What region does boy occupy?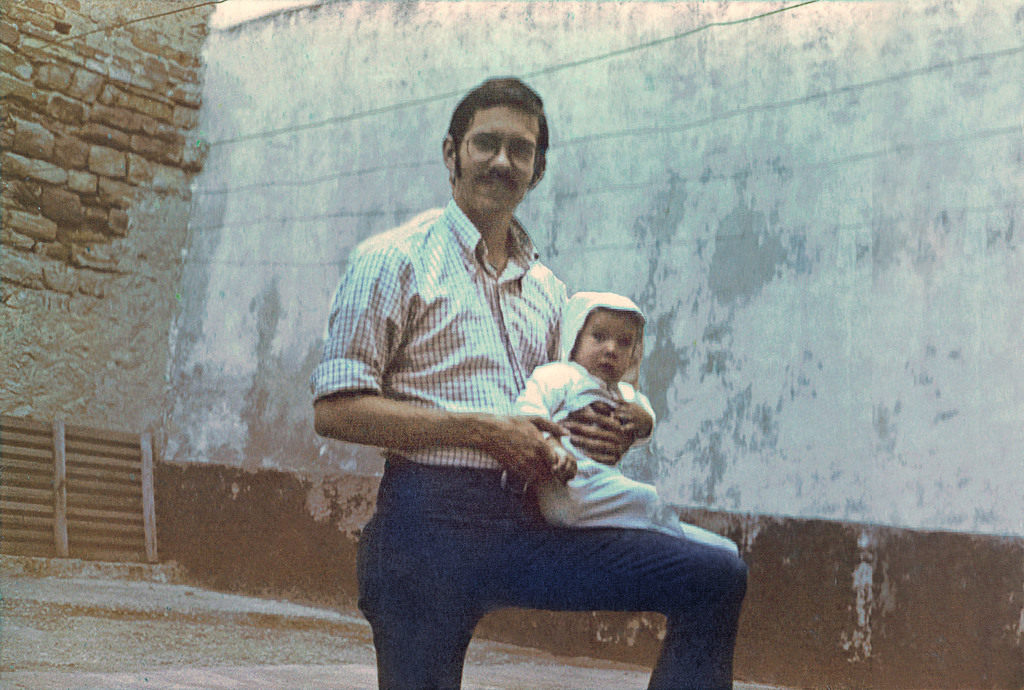
{"x1": 313, "y1": 76, "x2": 750, "y2": 689}.
